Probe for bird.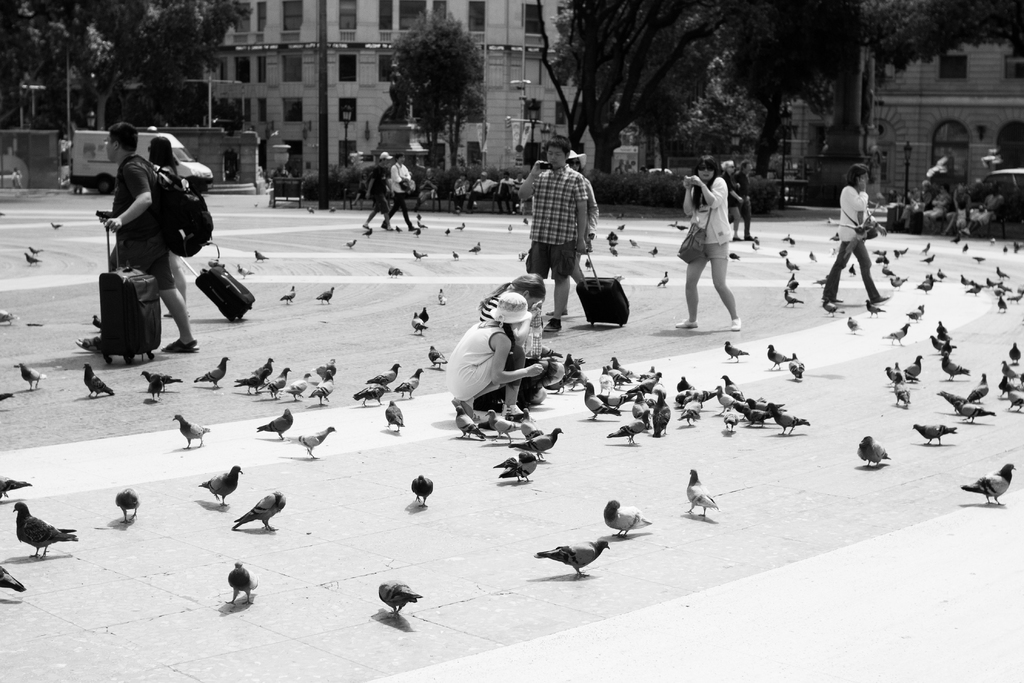
Probe result: [913, 423, 960, 449].
